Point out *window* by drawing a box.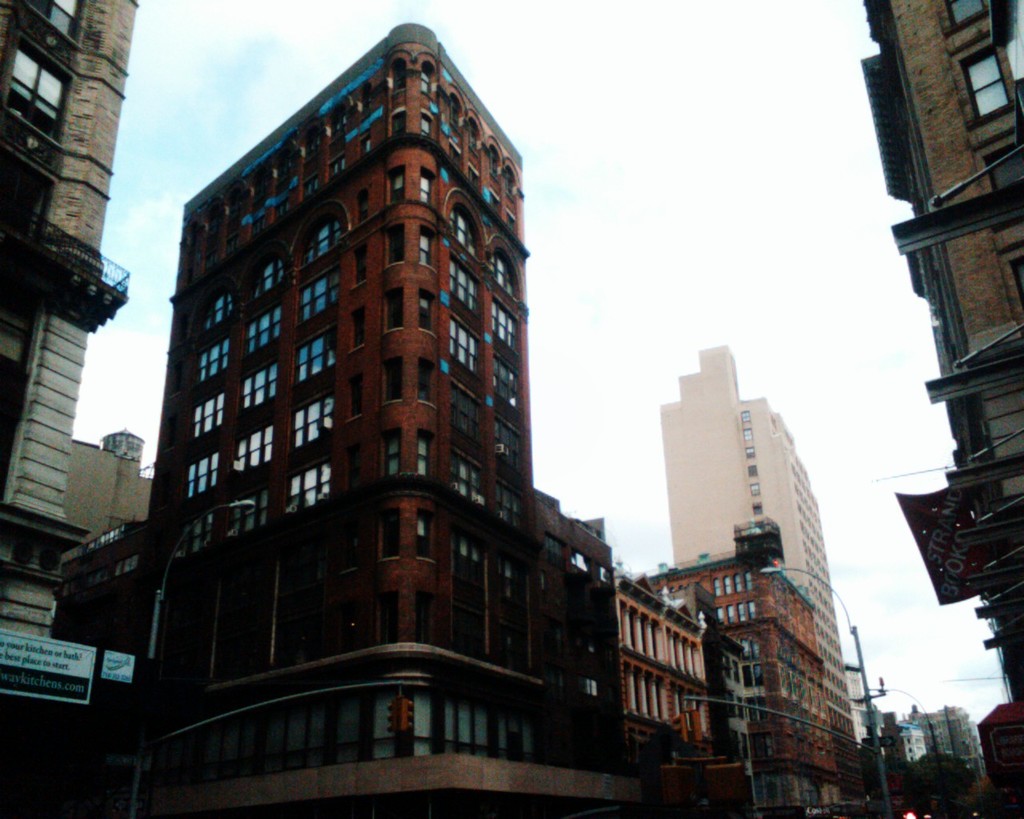
(0, 50, 76, 170).
